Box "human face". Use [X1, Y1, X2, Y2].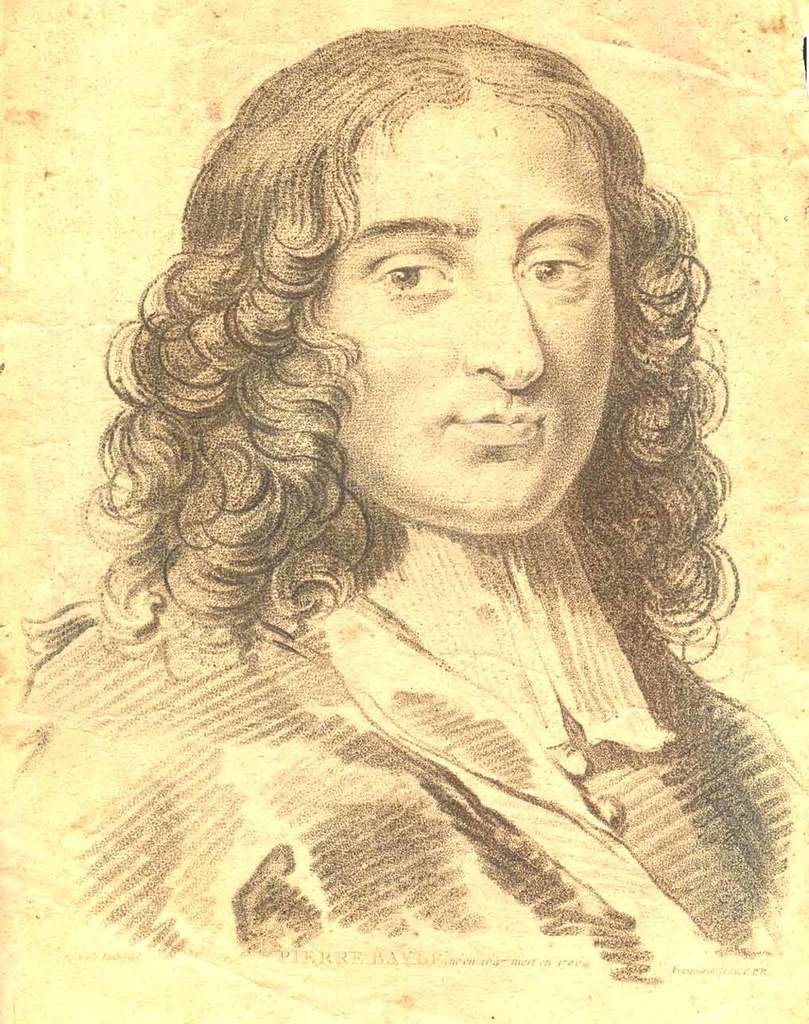
[312, 100, 625, 537].
